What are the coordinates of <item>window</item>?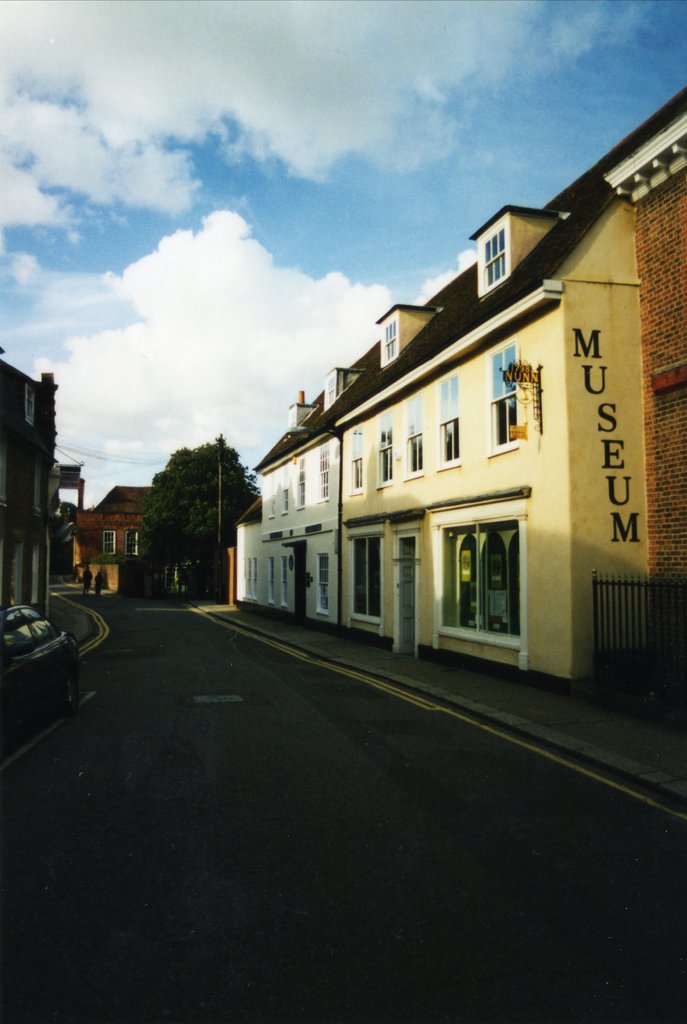
(left=346, top=520, right=382, bottom=625).
